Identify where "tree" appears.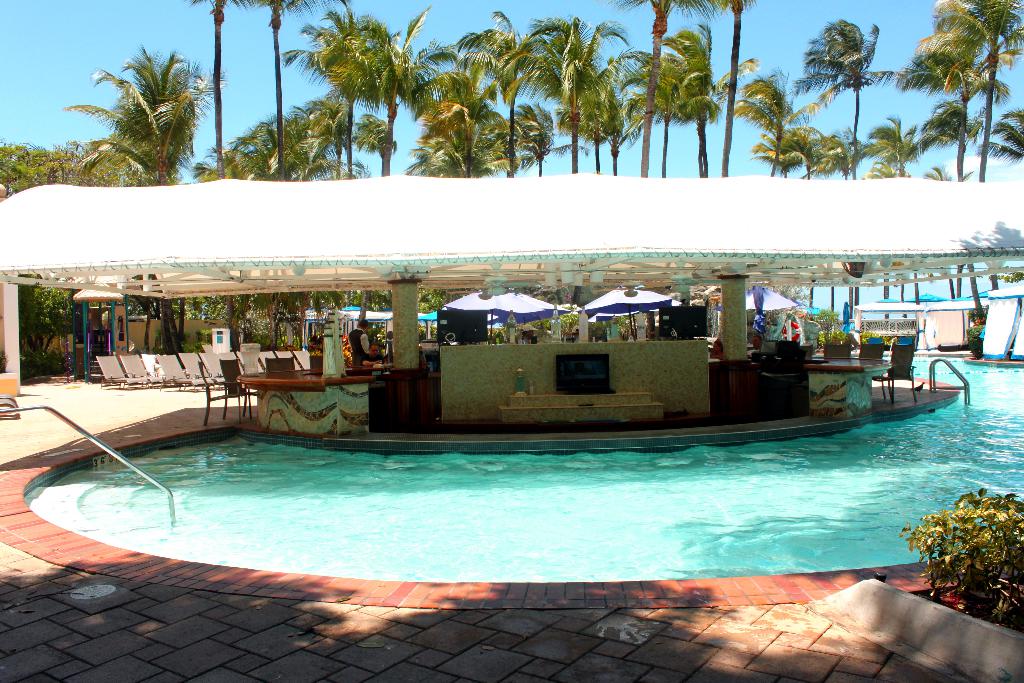
Appears at x1=78 y1=42 x2=223 y2=354.
